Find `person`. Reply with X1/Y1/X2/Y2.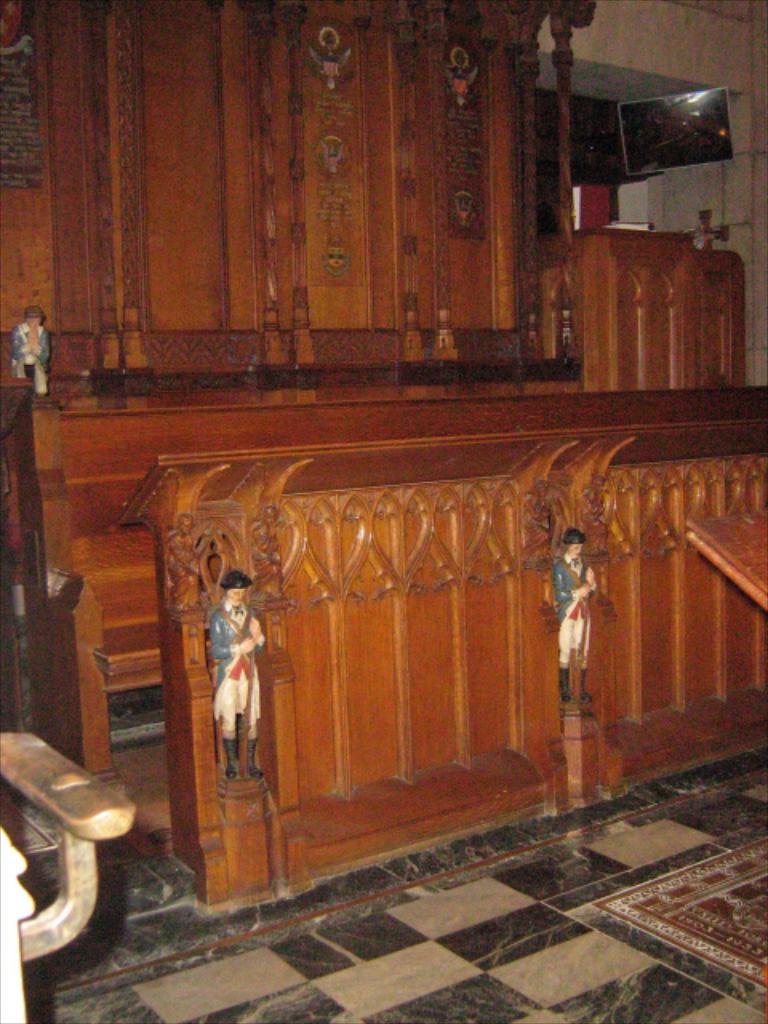
552/528/595/706.
